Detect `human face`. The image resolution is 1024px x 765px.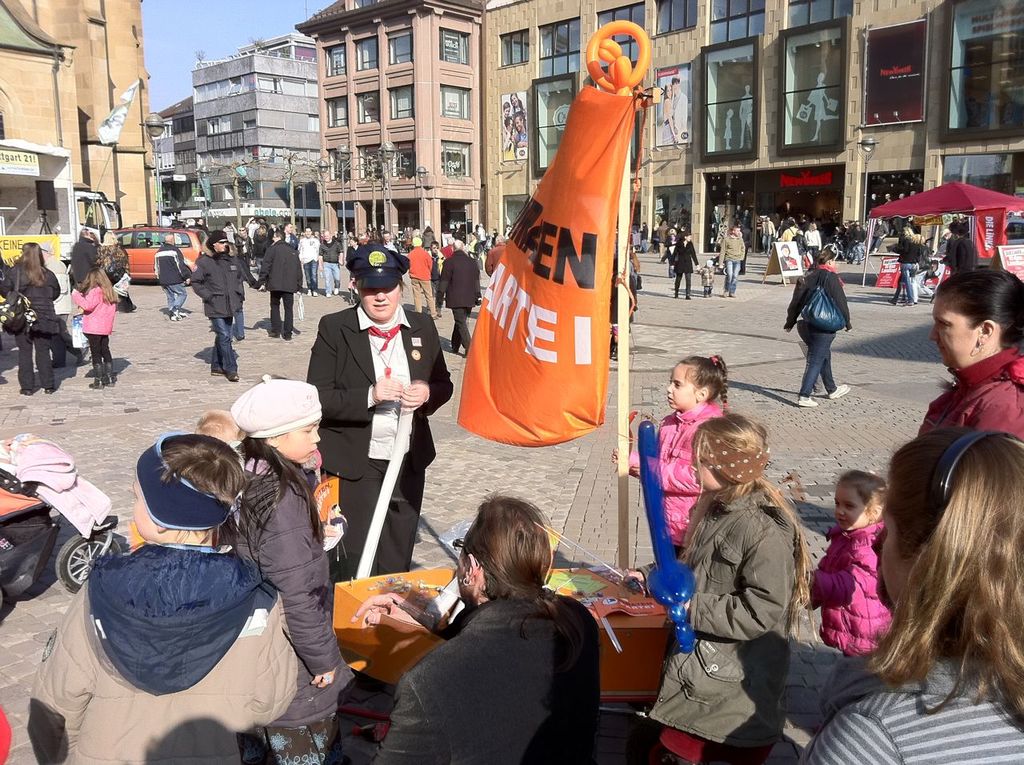
select_region(276, 420, 317, 455).
